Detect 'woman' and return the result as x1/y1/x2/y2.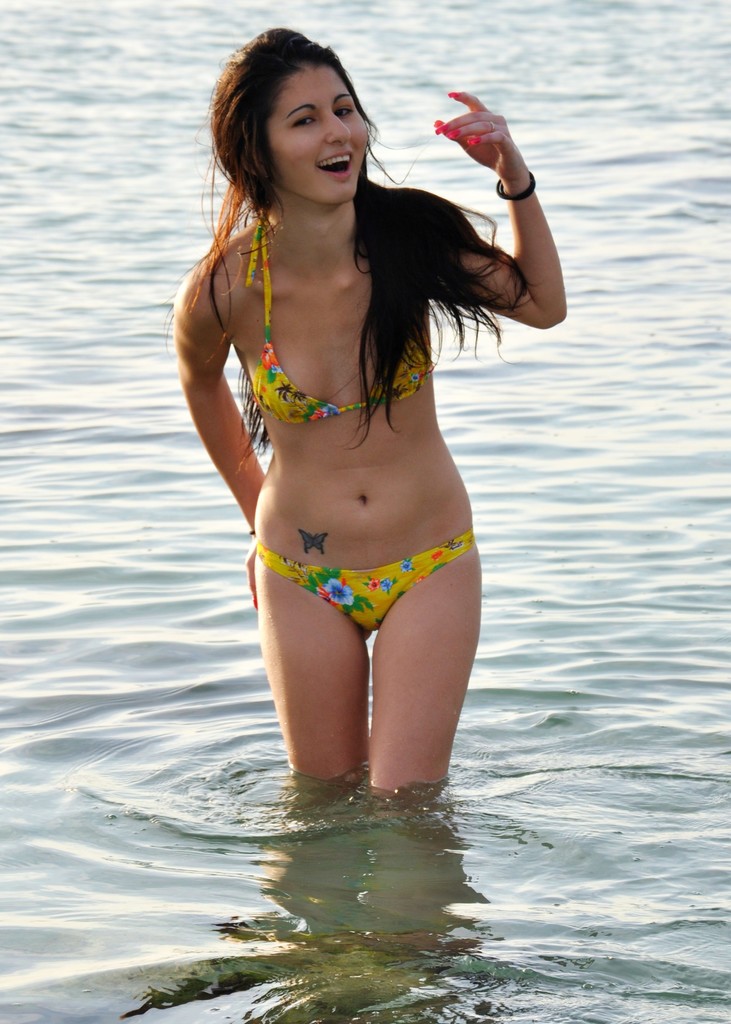
168/17/568/800.
